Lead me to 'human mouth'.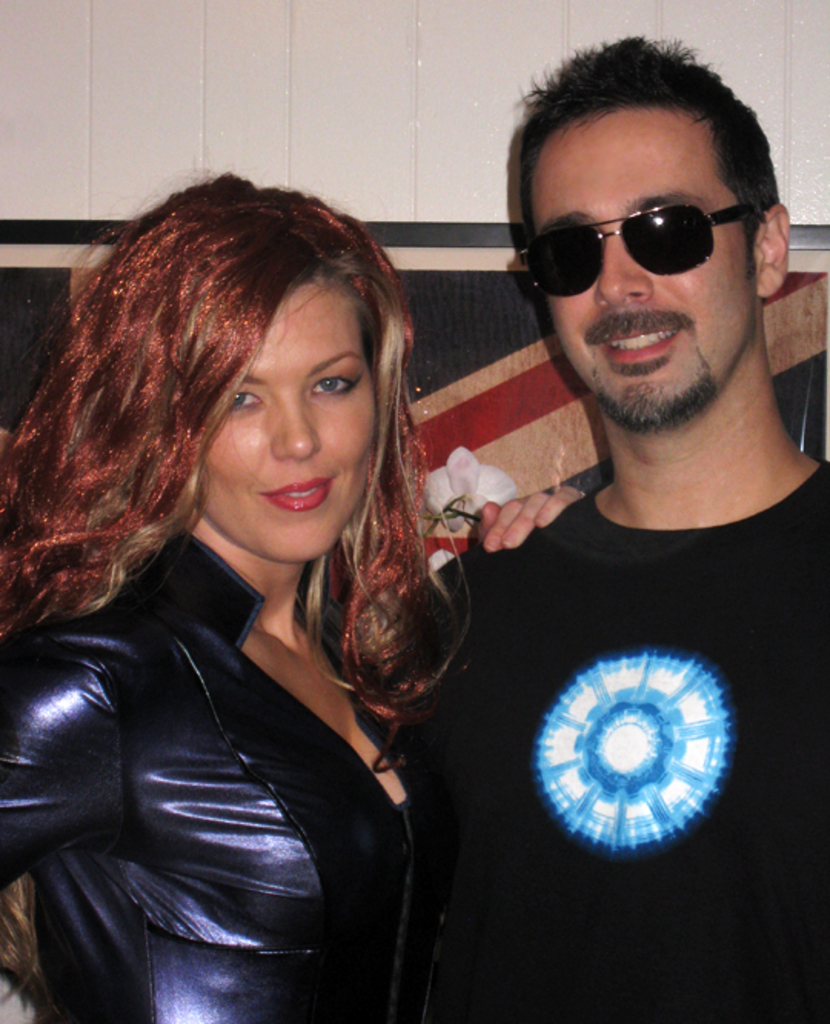
Lead to 587:311:693:371.
